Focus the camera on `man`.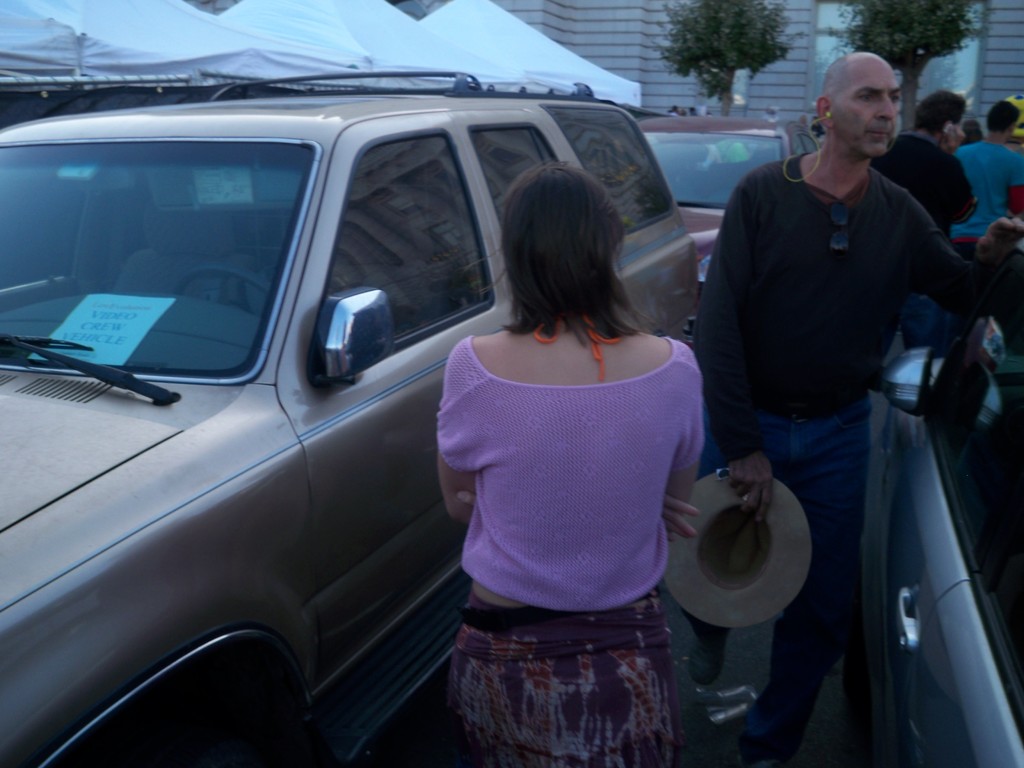
Focus region: rect(689, 61, 990, 717).
